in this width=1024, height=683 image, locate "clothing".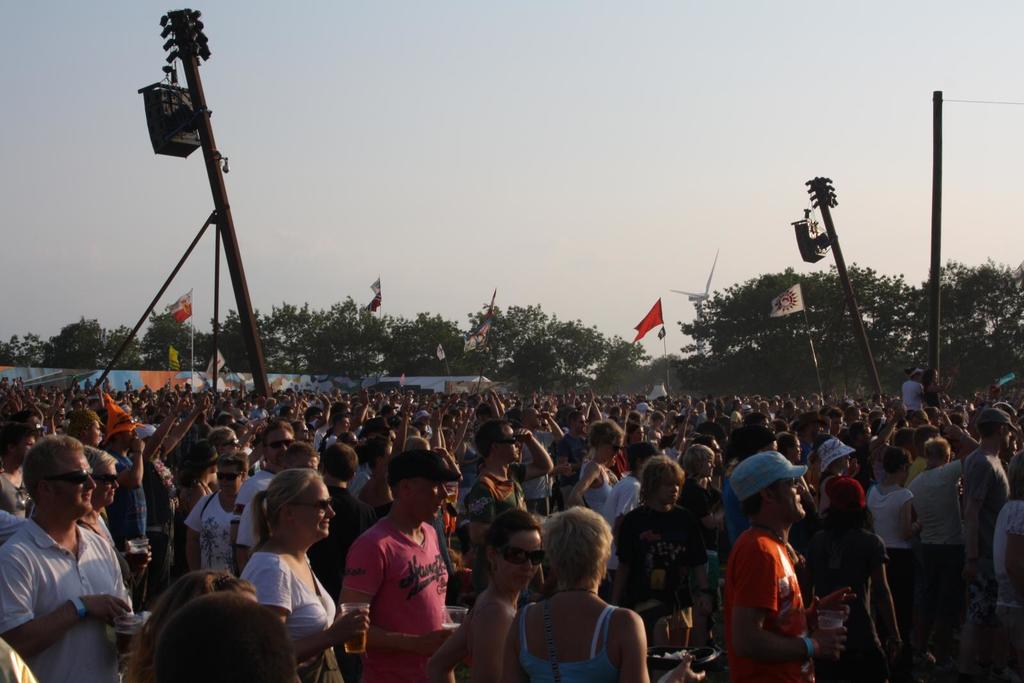
Bounding box: (236,552,335,682).
